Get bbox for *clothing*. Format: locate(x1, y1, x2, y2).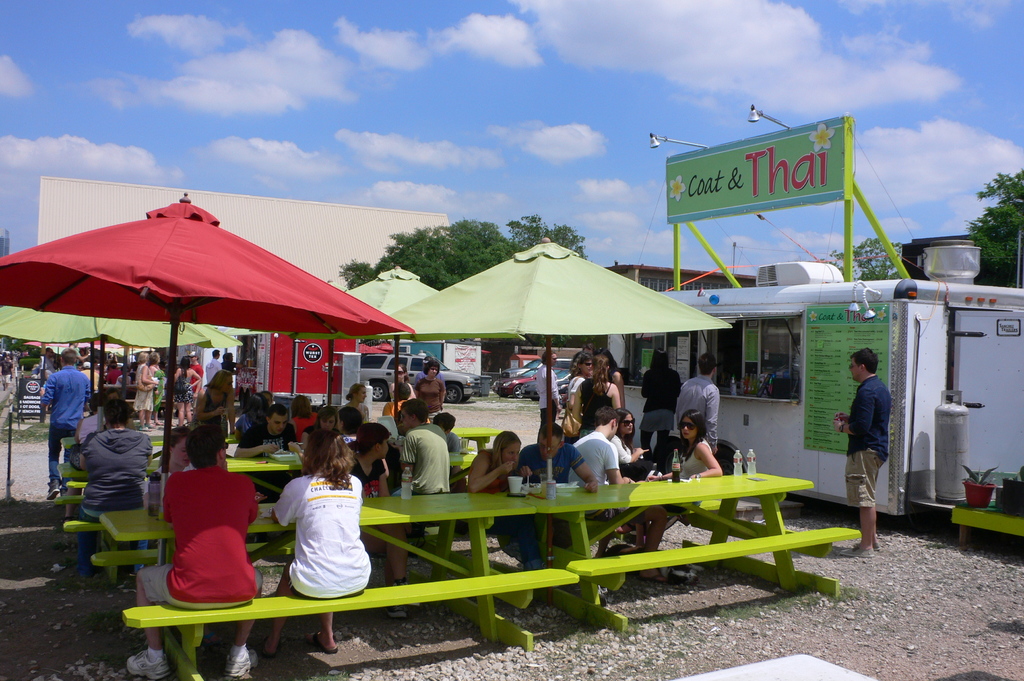
locate(42, 364, 95, 485).
